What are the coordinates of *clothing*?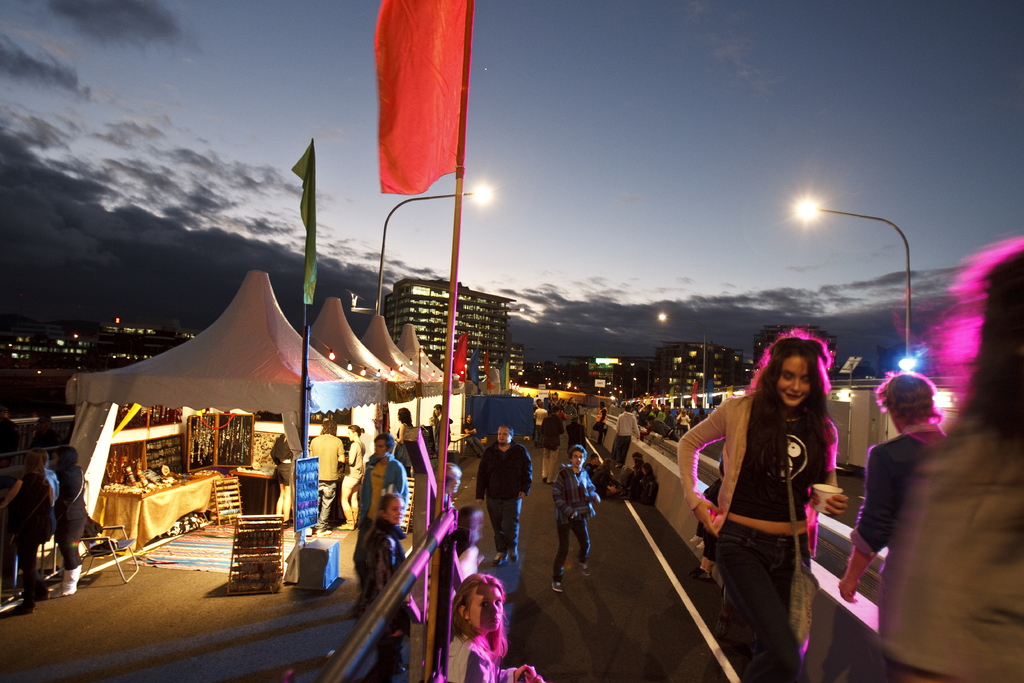
detection(461, 424, 481, 454).
